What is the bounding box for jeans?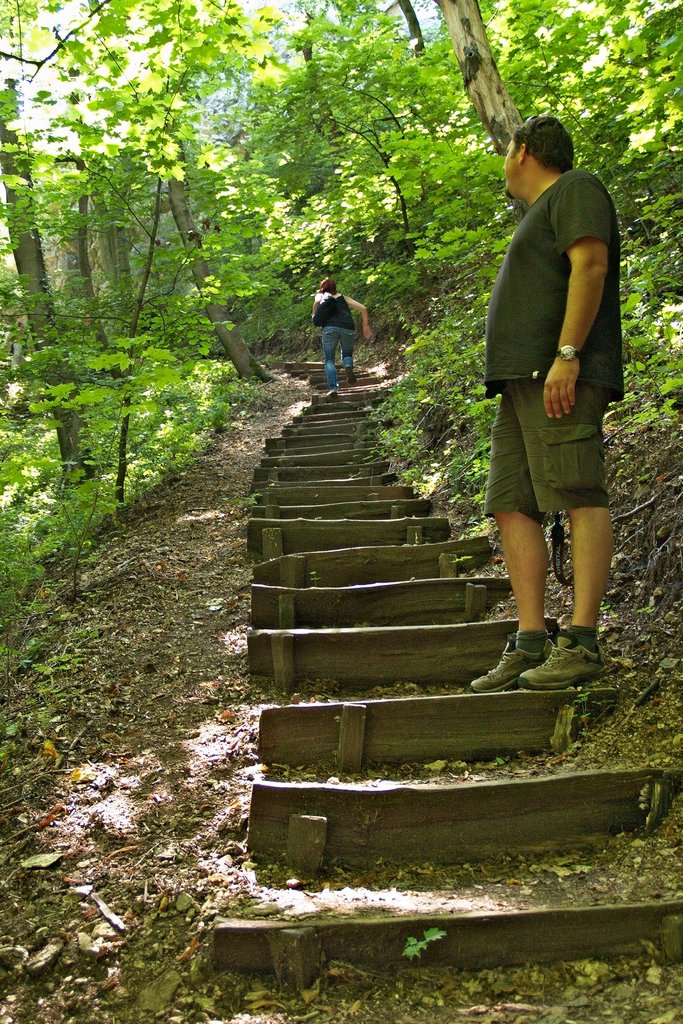
select_region(308, 324, 375, 397).
